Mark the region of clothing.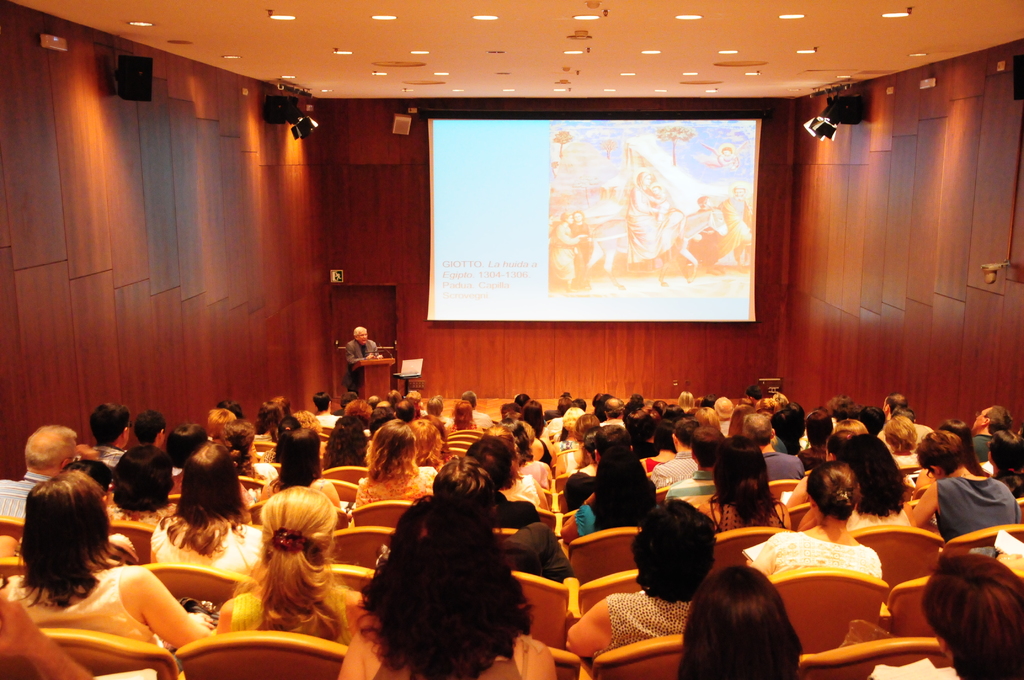
Region: crop(0, 467, 36, 522).
